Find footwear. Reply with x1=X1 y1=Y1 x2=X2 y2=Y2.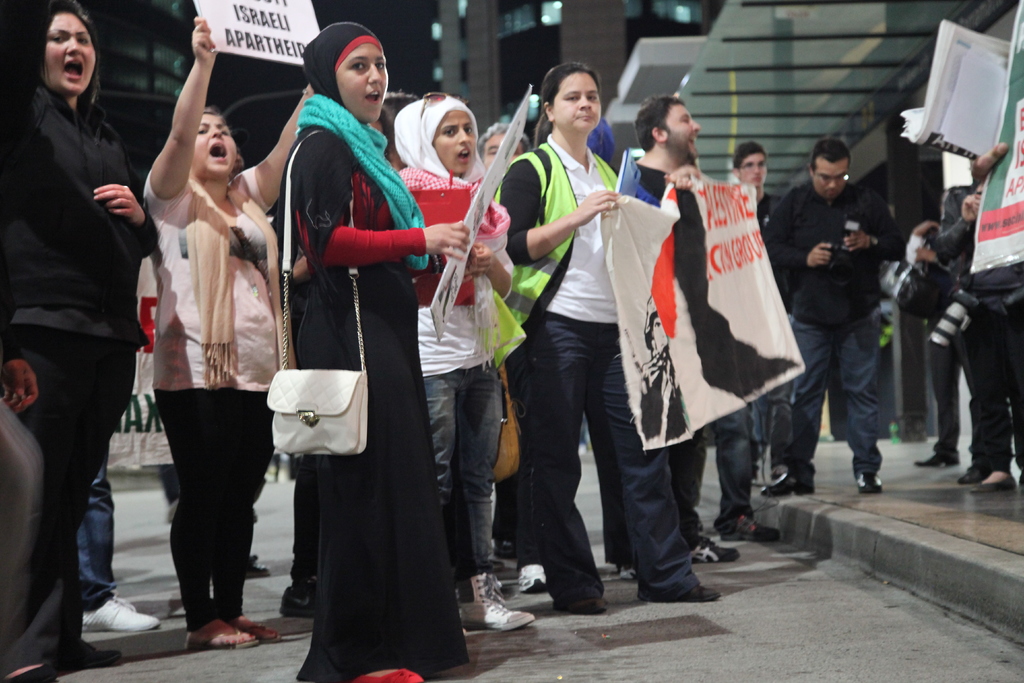
x1=58 y1=638 x2=120 y2=662.
